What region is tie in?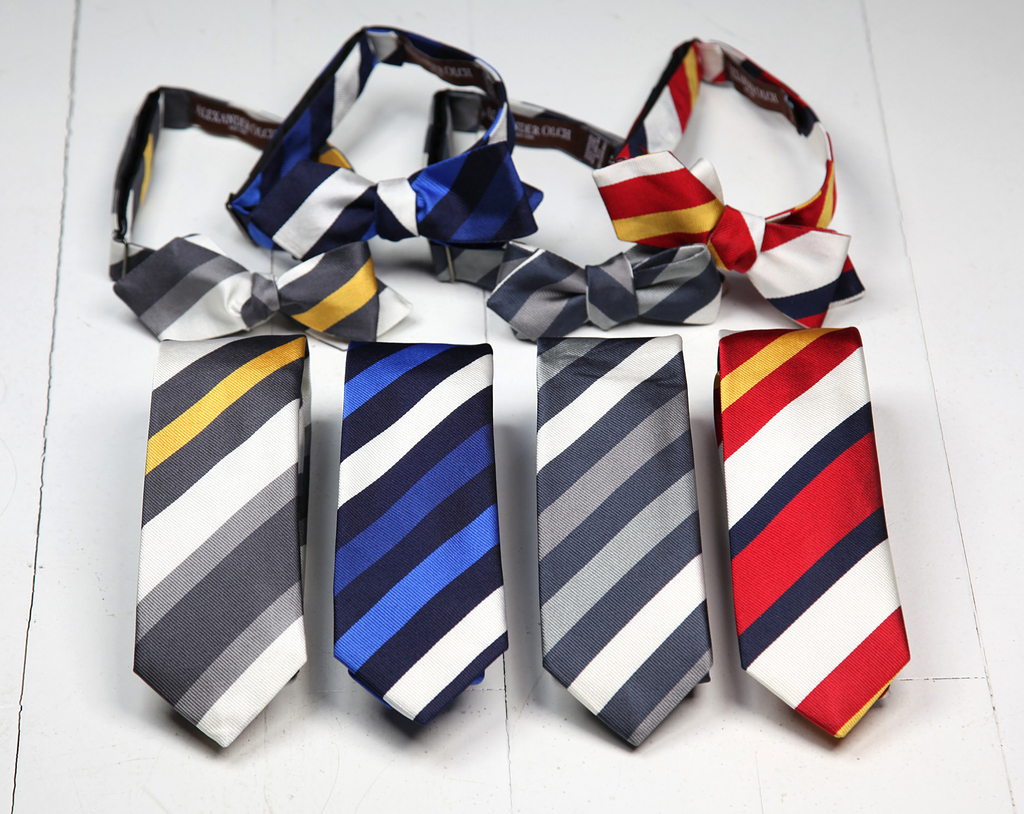
<region>129, 333, 310, 746</region>.
